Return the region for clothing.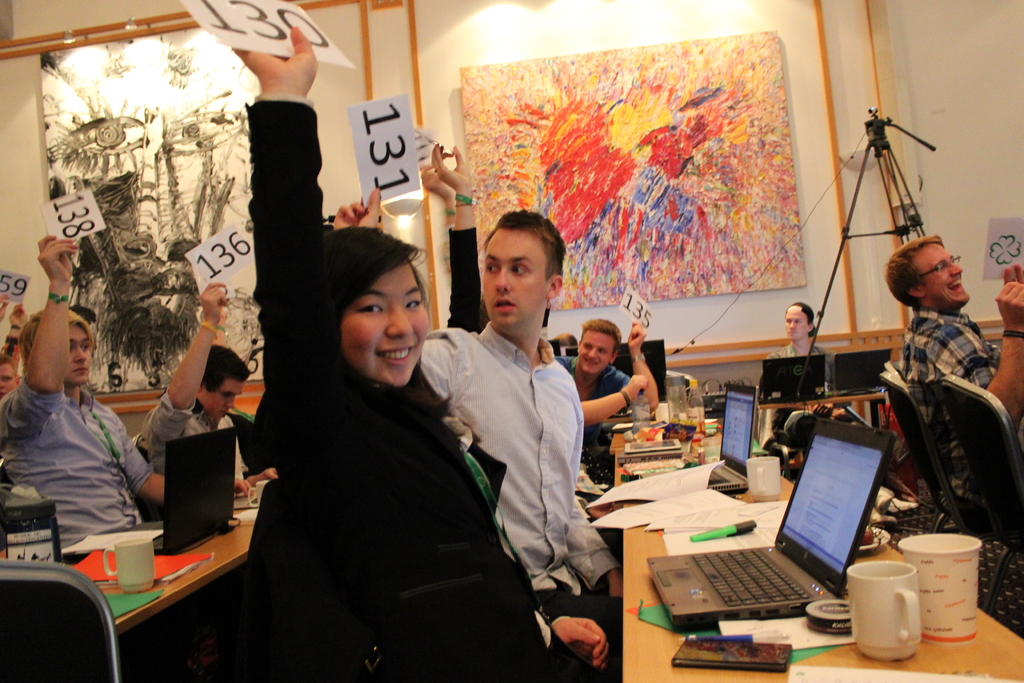
box=[447, 229, 625, 561].
